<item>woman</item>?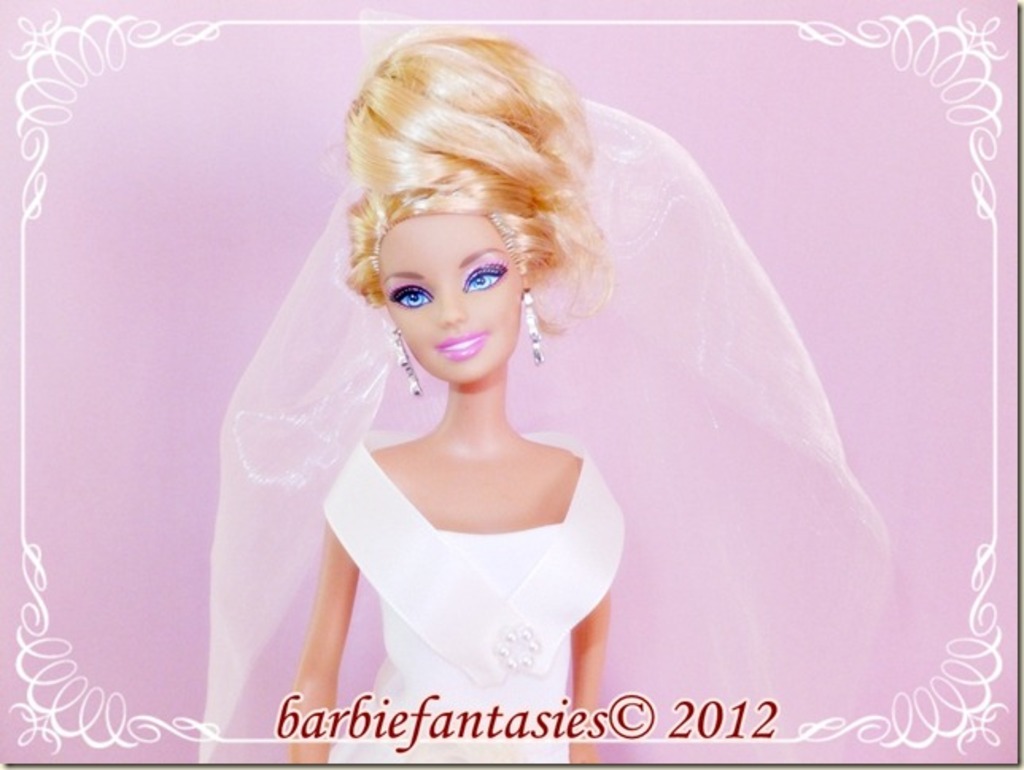
x1=192, y1=24, x2=620, y2=768
